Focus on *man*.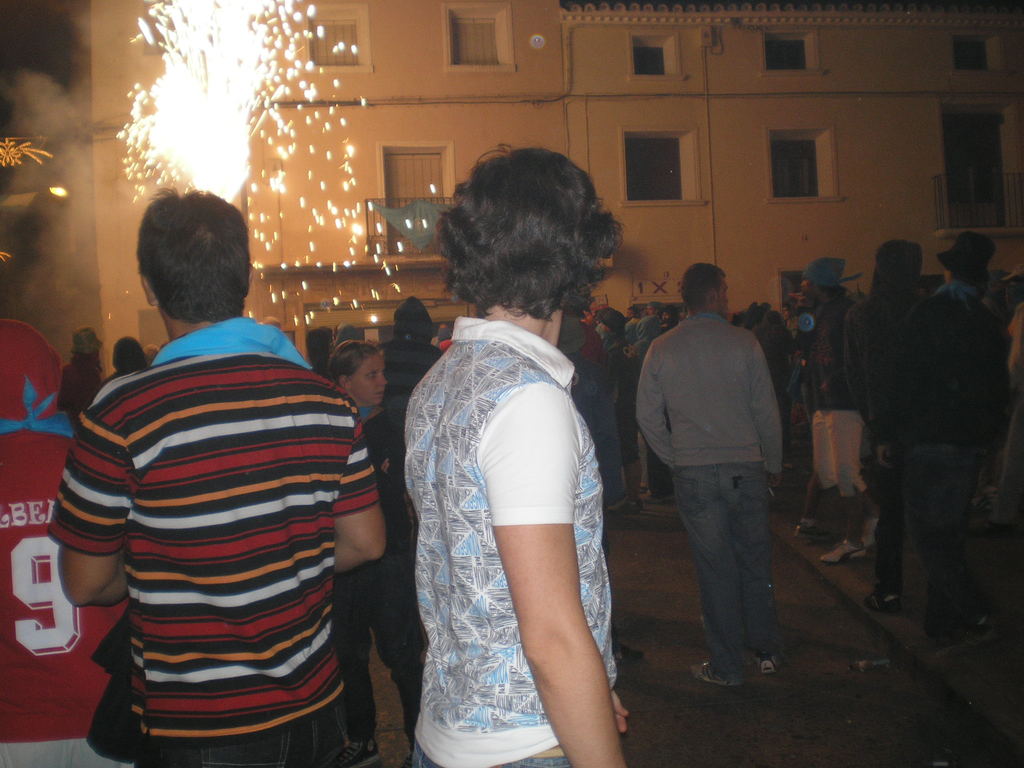
Focused at [x1=632, y1=262, x2=791, y2=685].
